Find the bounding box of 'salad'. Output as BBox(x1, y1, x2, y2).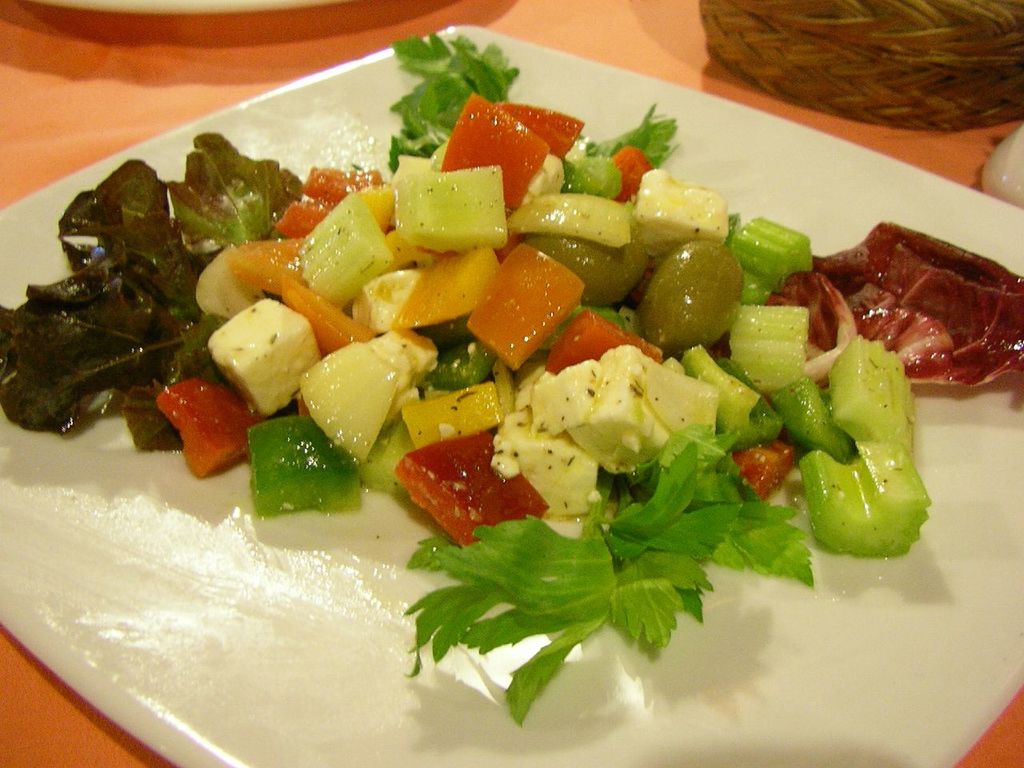
BBox(0, 27, 1023, 725).
